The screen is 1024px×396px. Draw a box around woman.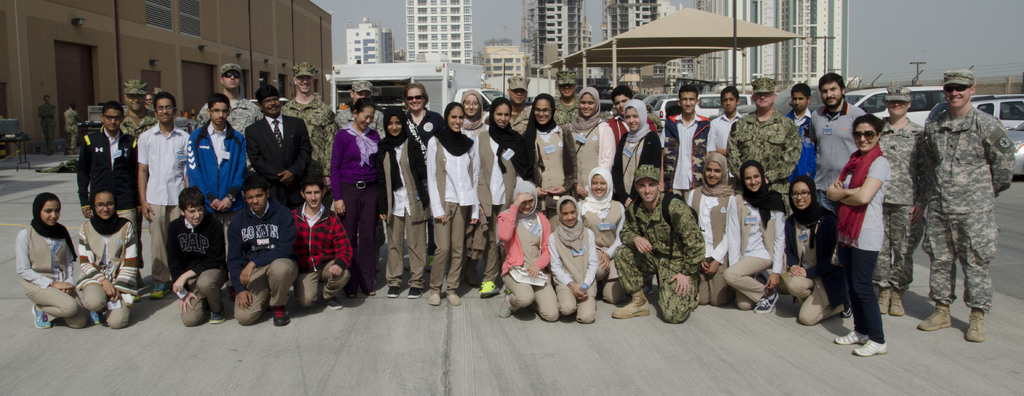
[9, 175, 83, 327].
